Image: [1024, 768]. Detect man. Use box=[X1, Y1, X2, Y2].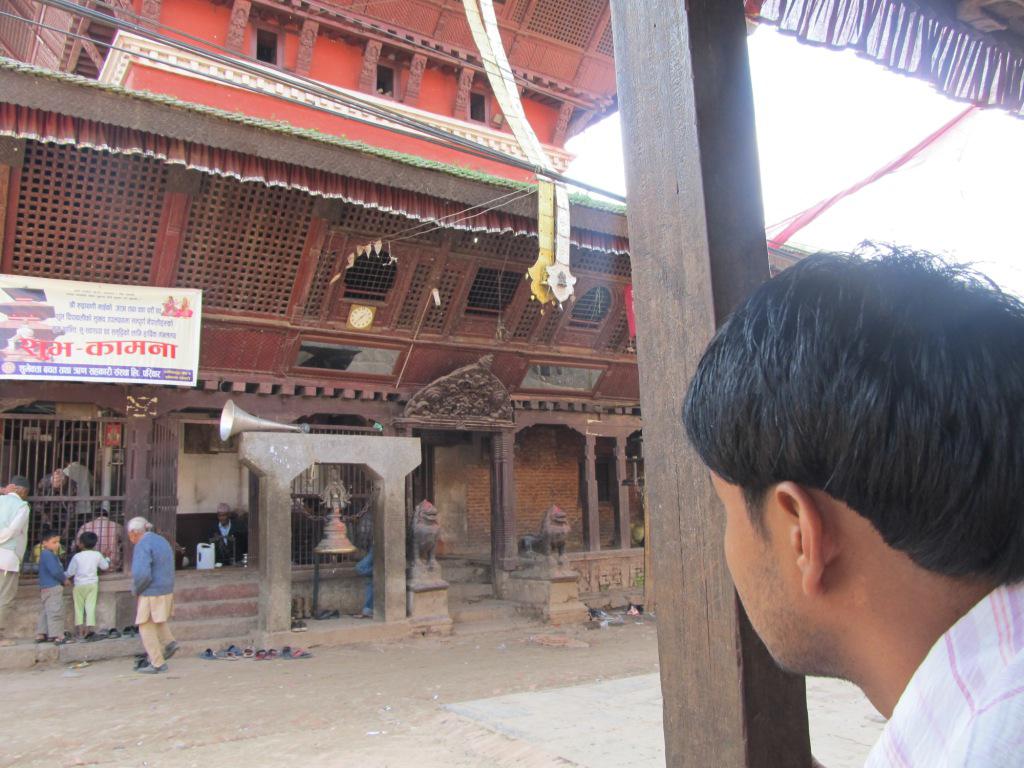
box=[59, 454, 95, 529].
